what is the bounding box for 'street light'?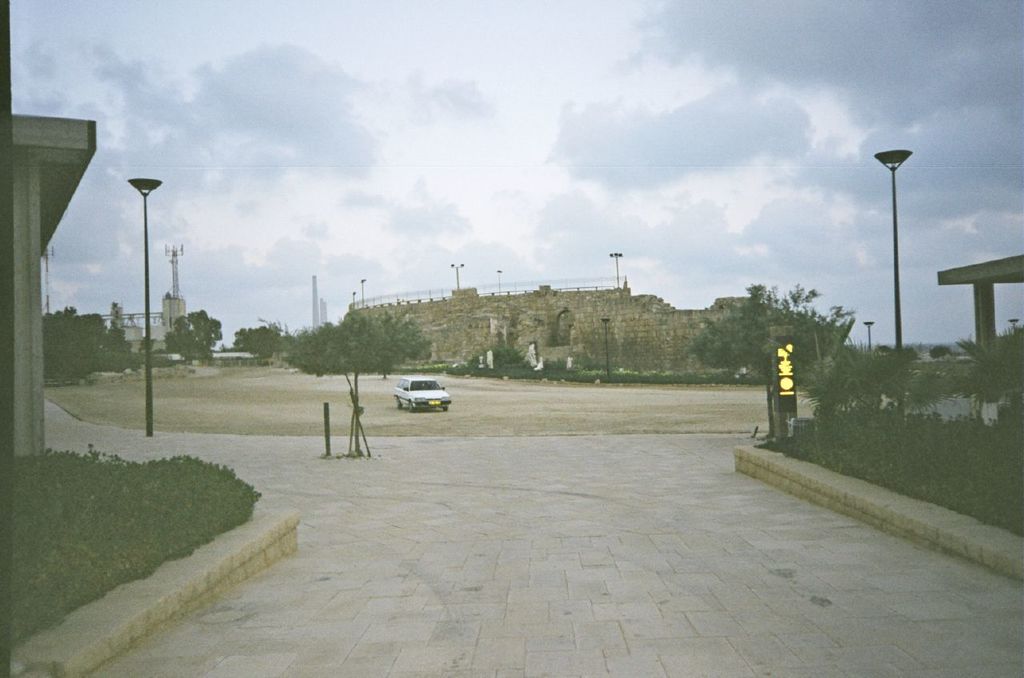
[1009, 317, 1021, 334].
